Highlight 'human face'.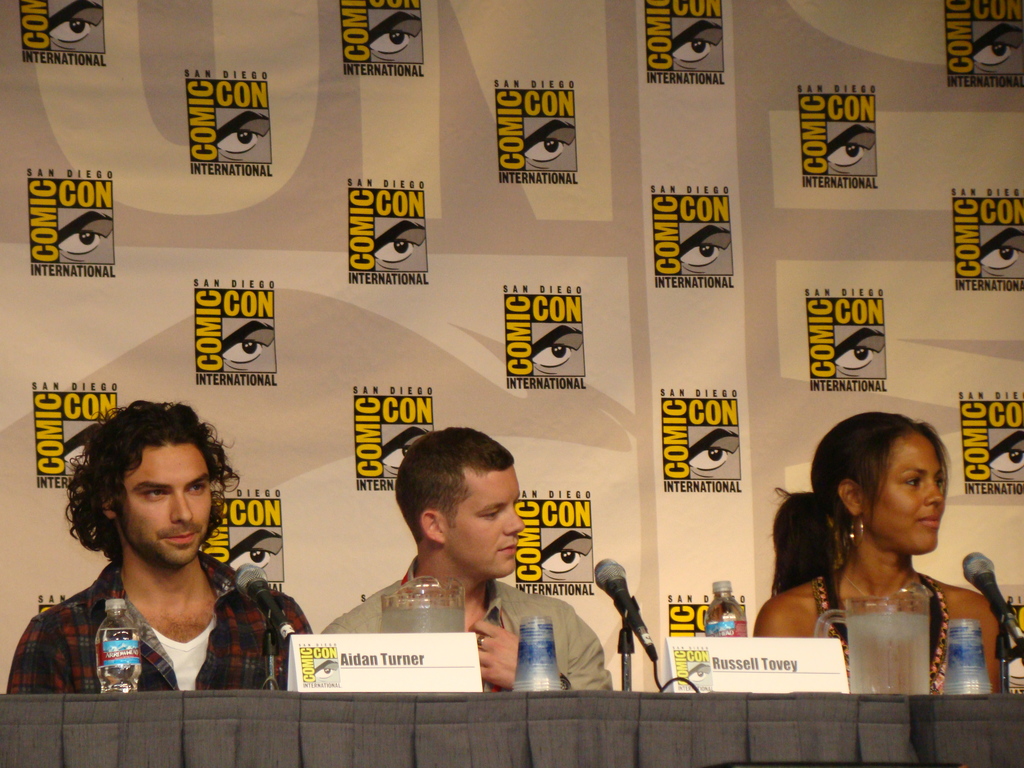
Highlighted region: x1=109, y1=440, x2=212, y2=564.
